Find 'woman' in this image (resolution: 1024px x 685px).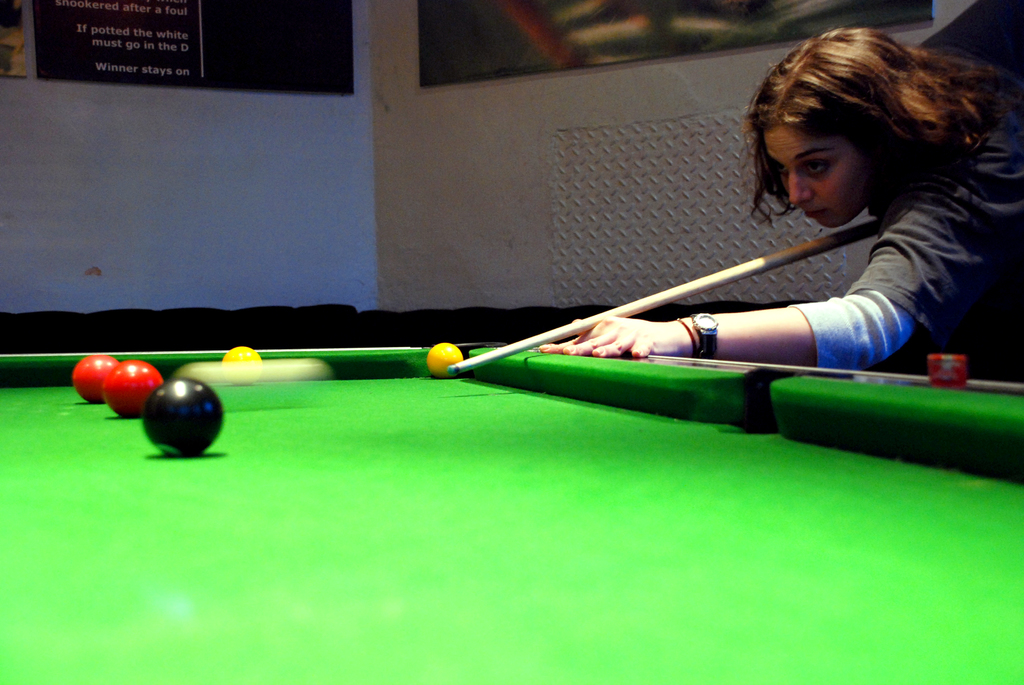
x1=540, y1=28, x2=1023, y2=381.
